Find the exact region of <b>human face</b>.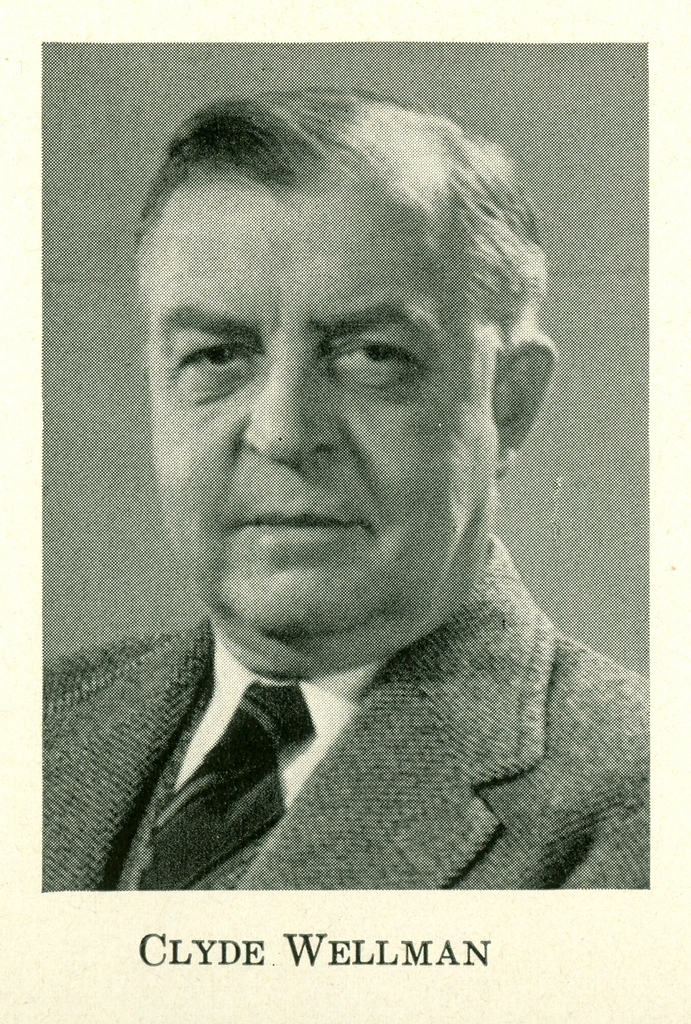
Exact region: <region>147, 189, 490, 644</region>.
